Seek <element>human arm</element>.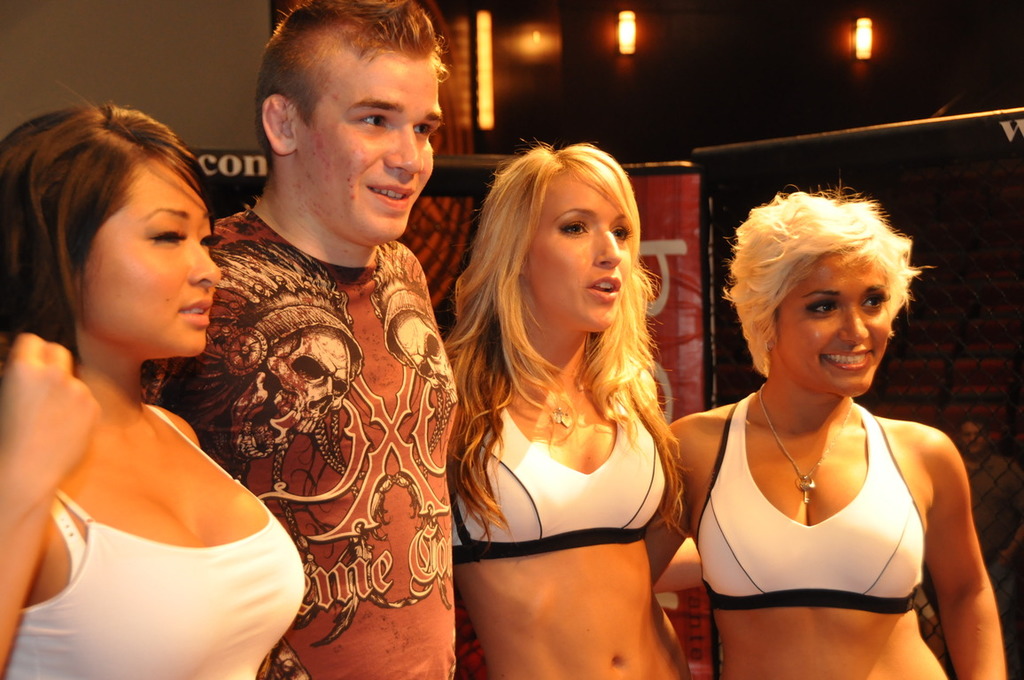
[0, 313, 103, 679].
